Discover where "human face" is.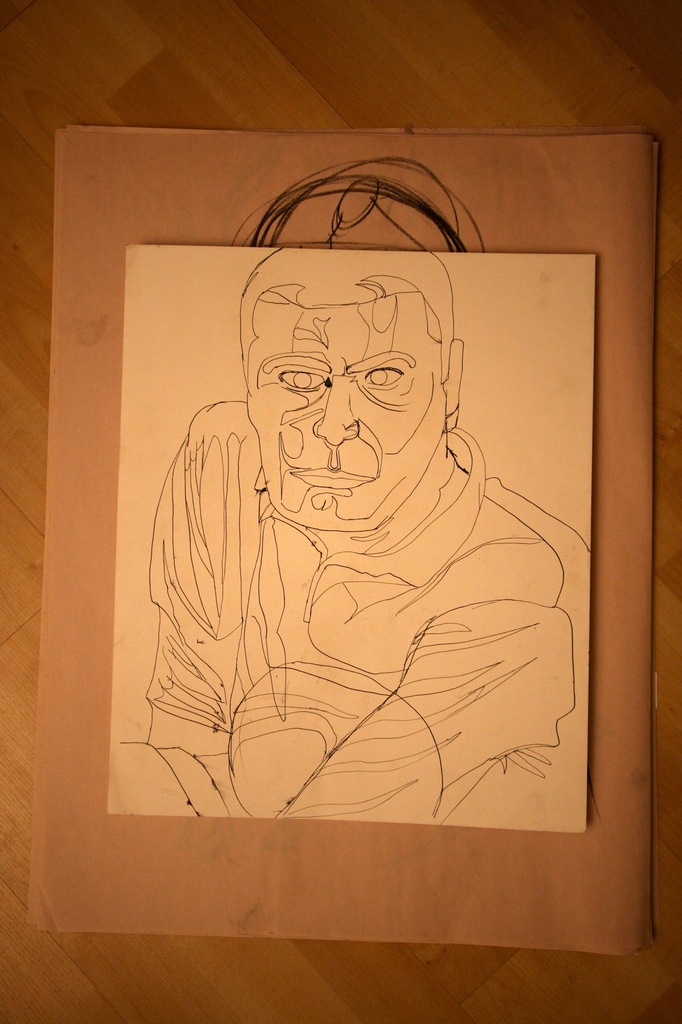
Discovered at 246/296/444/522.
